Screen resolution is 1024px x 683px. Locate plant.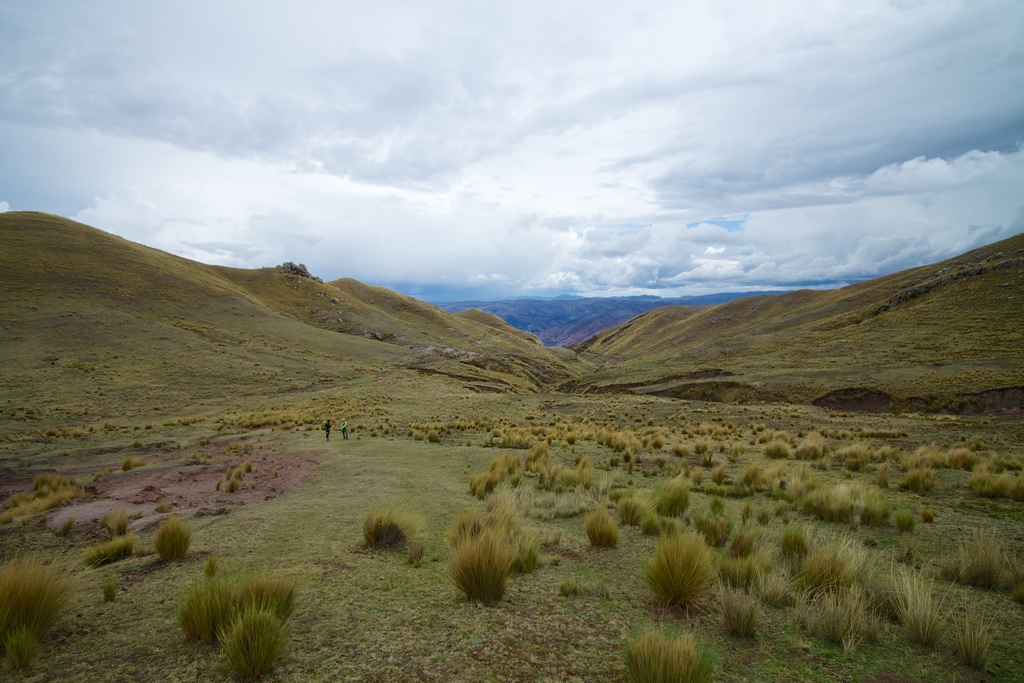
(x1=903, y1=440, x2=938, y2=468).
